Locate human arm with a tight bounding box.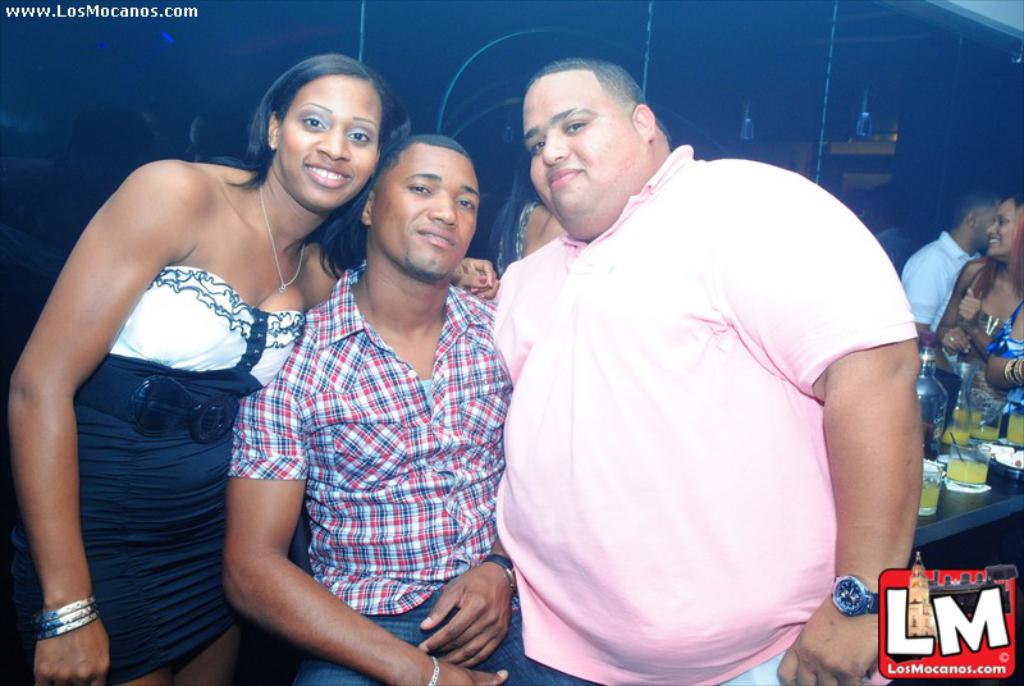
detection(708, 155, 928, 685).
